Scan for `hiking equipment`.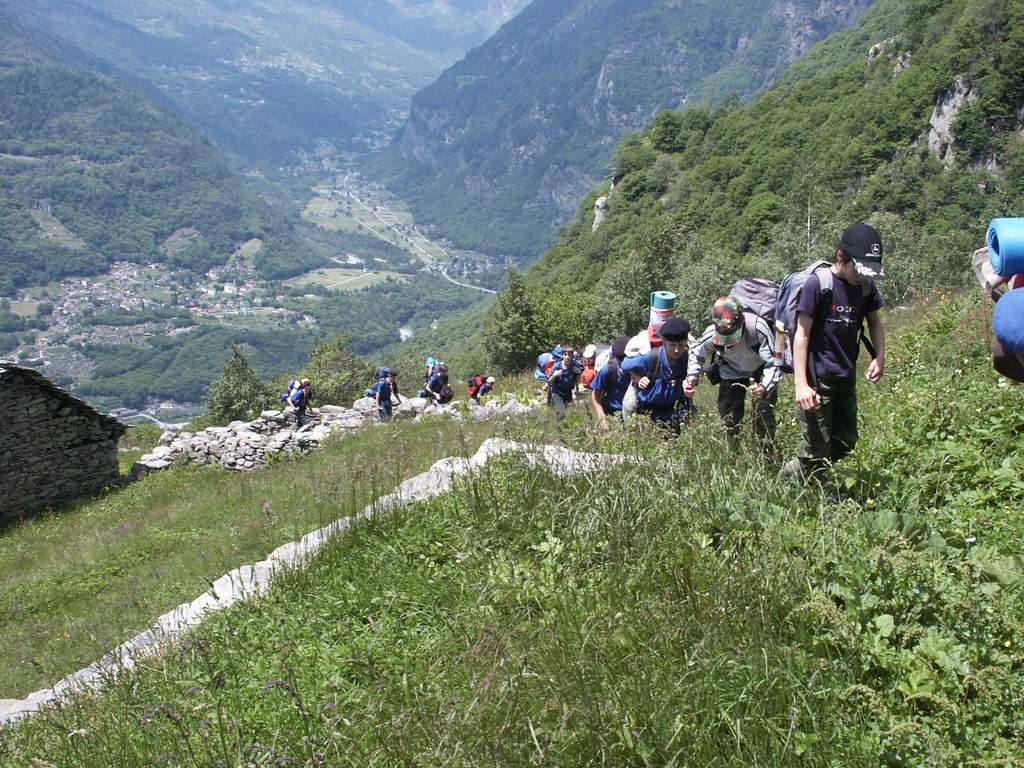
Scan result: 649:294:671:327.
